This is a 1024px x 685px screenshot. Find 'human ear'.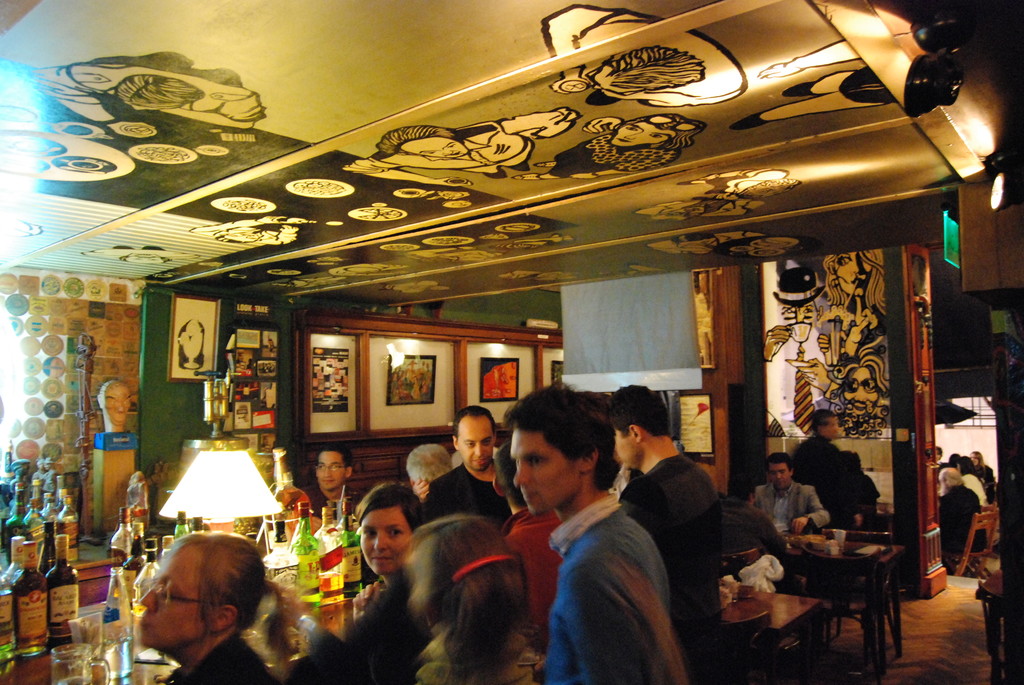
Bounding box: rect(631, 425, 640, 443).
